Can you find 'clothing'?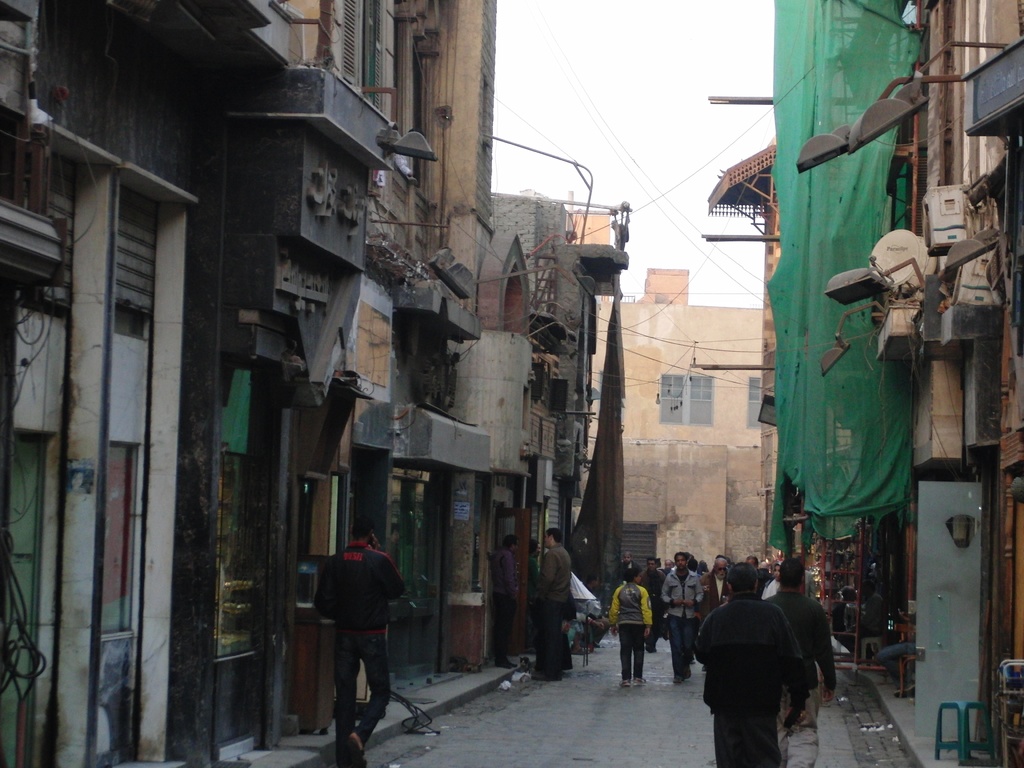
Yes, bounding box: {"left": 312, "top": 541, "right": 404, "bottom": 767}.
